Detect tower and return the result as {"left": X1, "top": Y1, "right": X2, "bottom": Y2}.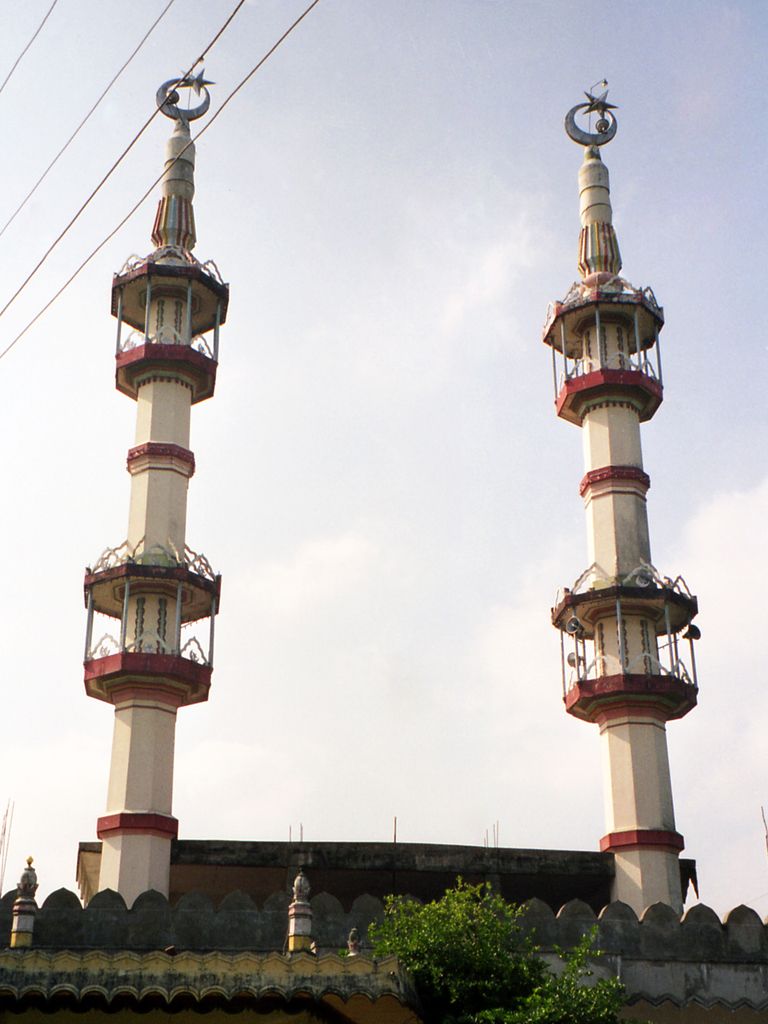
{"left": 547, "top": 84, "right": 702, "bottom": 920}.
